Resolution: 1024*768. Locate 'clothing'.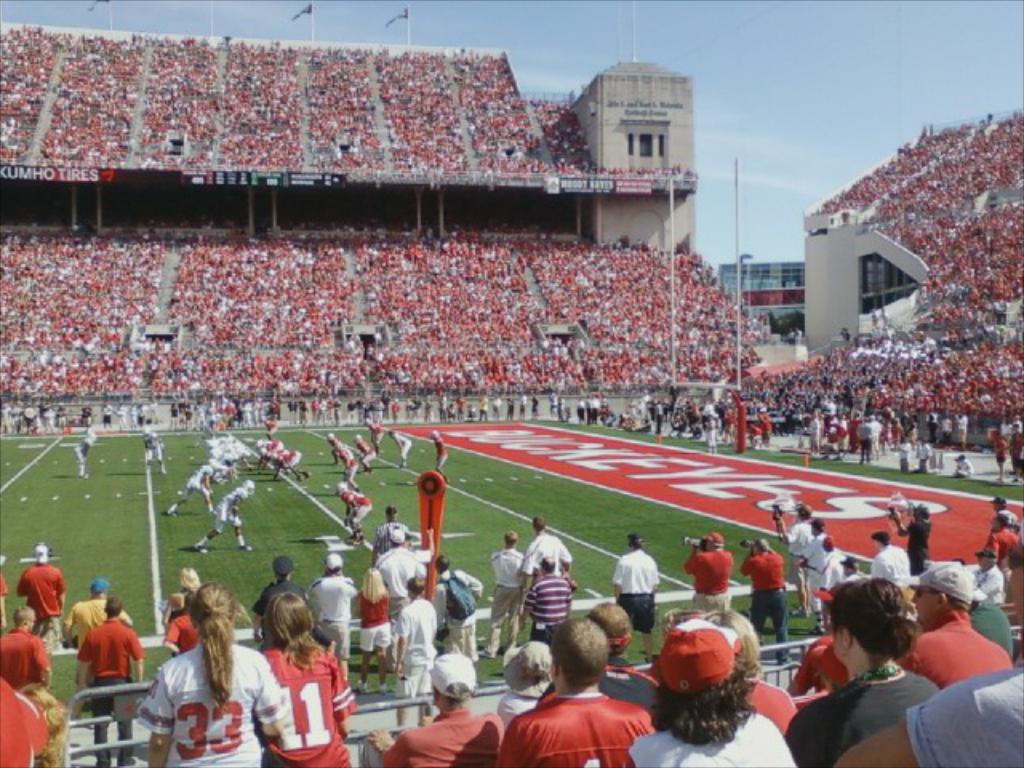
Rect(611, 400, 642, 435).
